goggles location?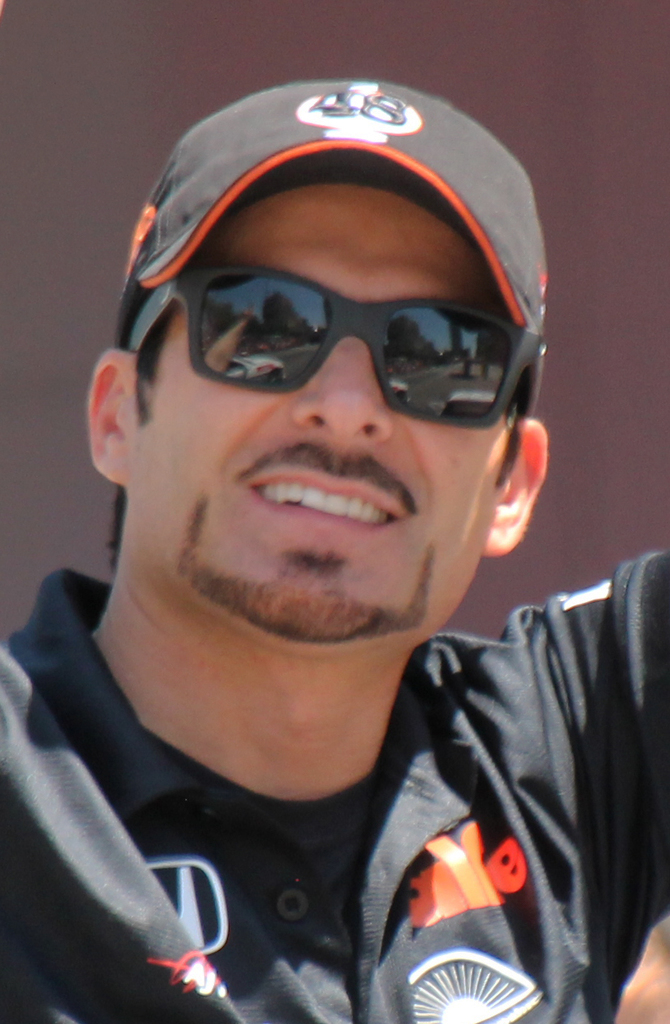
box=[143, 215, 554, 425]
